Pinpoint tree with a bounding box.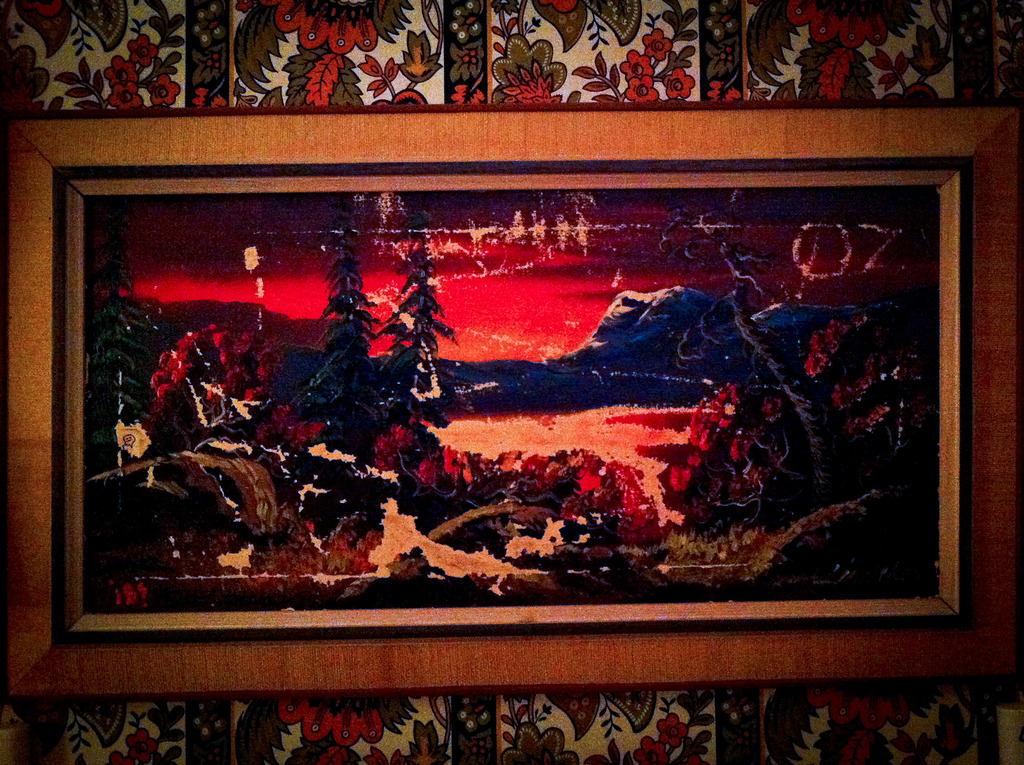
(x1=388, y1=204, x2=461, y2=427).
